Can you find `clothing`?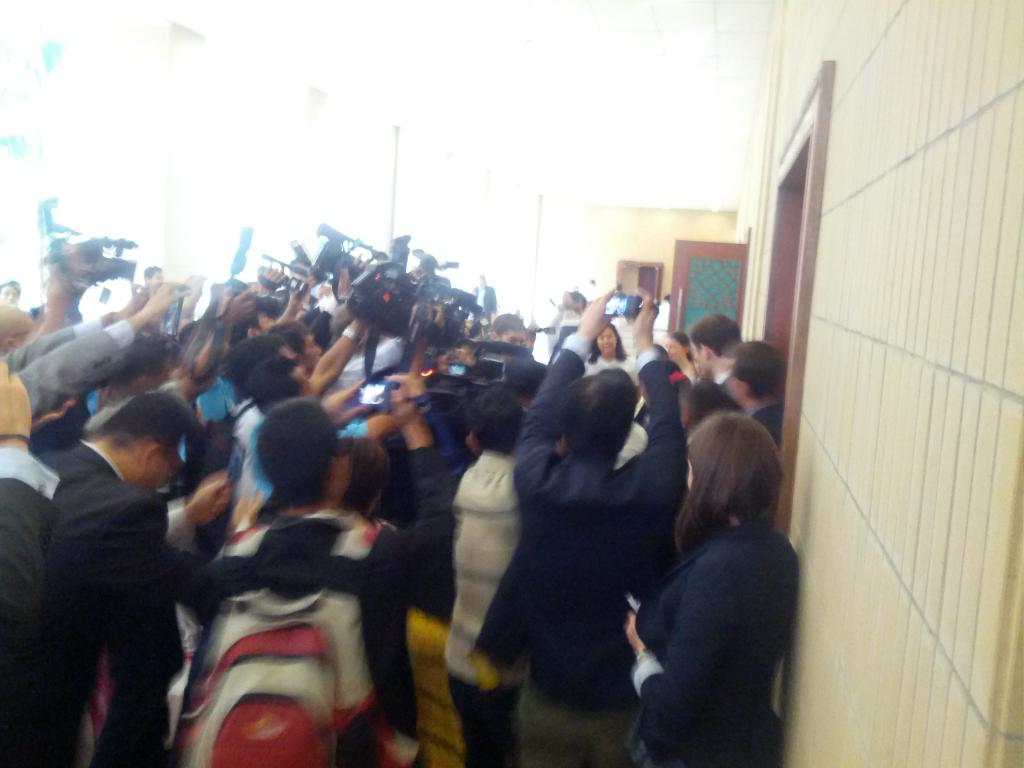
Yes, bounding box: Rect(744, 399, 787, 457).
